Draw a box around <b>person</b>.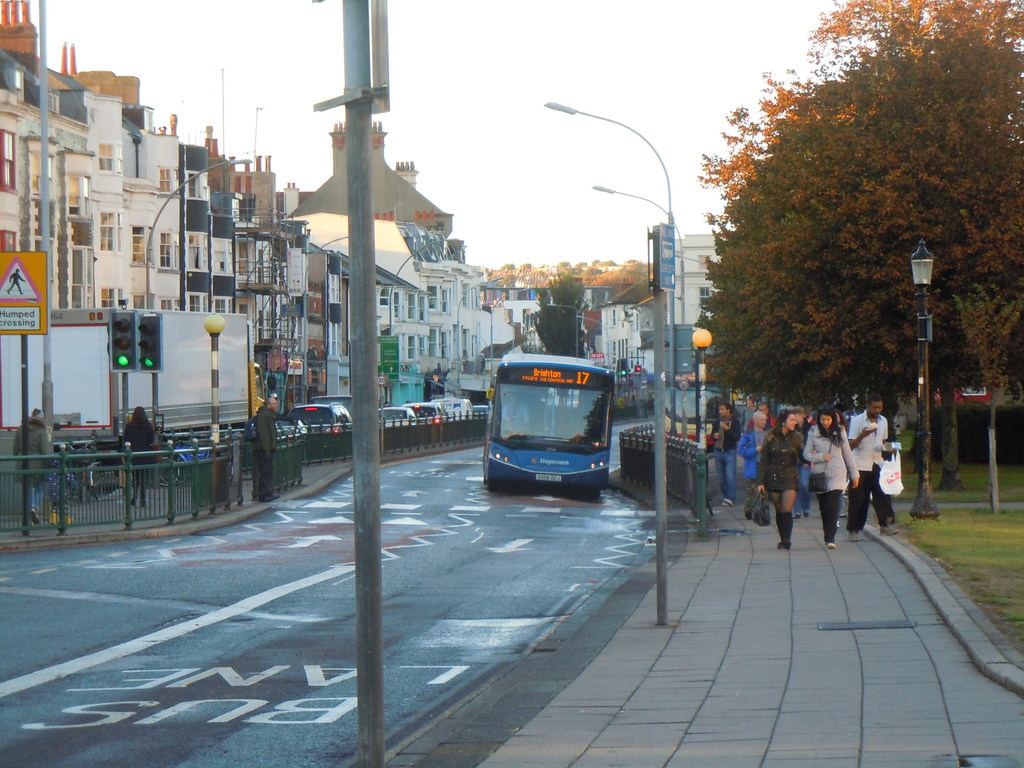
BBox(854, 393, 906, 549).
